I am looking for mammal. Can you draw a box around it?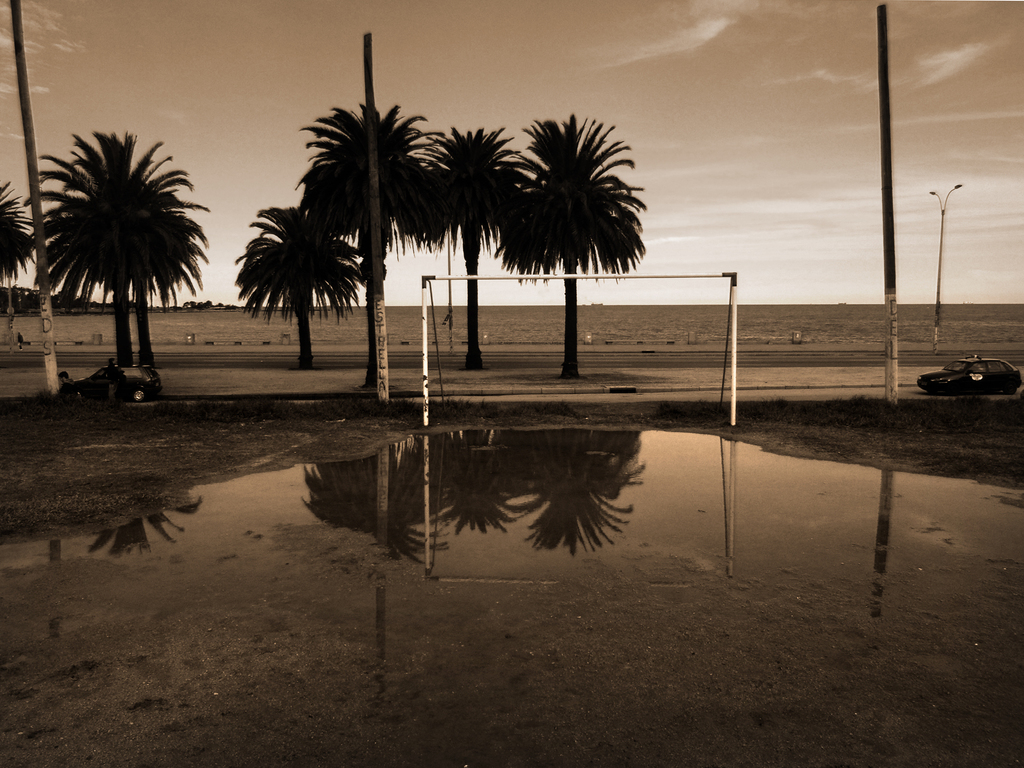
Sure, the bounding box is 15 333 26 349.
